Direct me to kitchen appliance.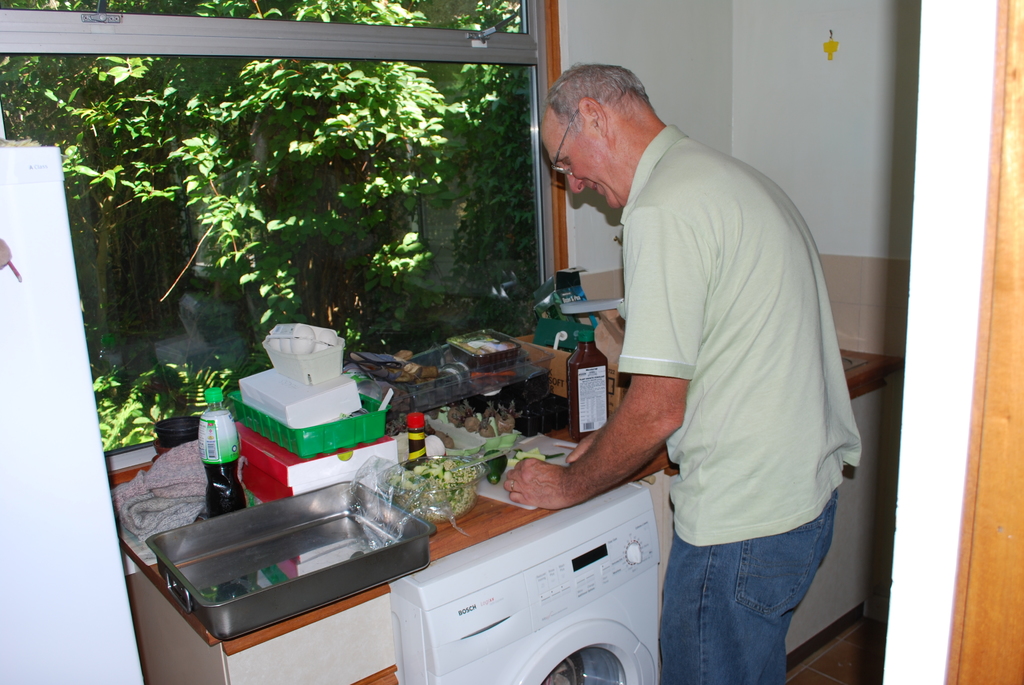
Direction: <box>539,263,595,345</box>.
